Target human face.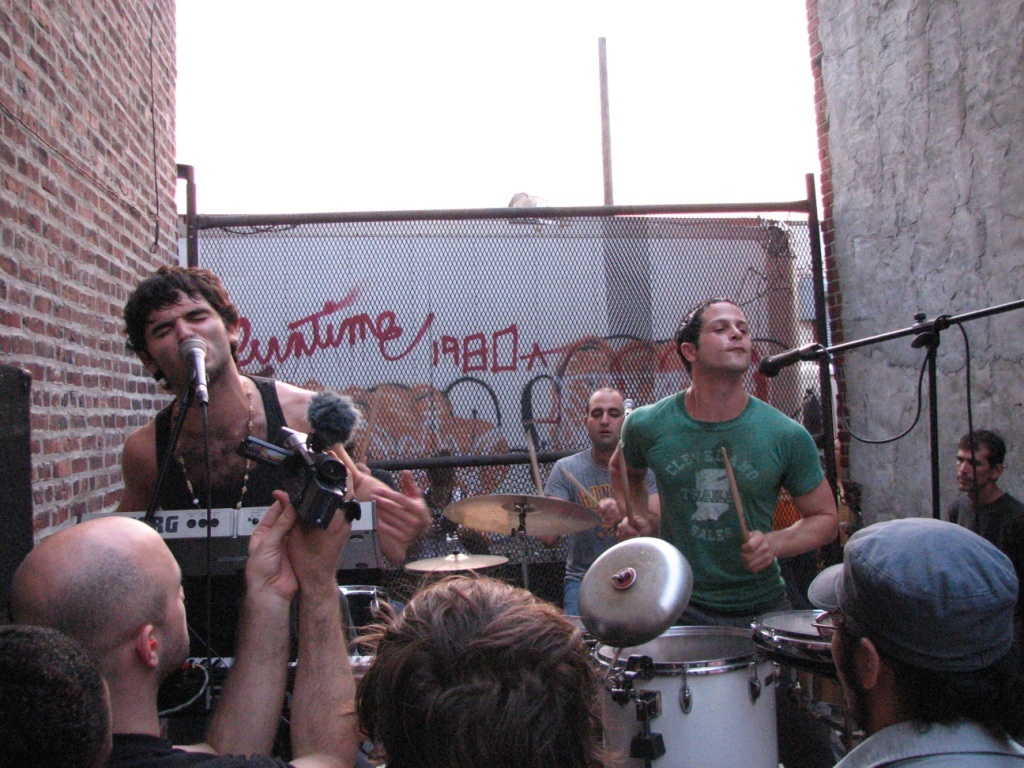
Target region: {"x1": 832, "y1": 614, "x2": 864, "y2": 723}.
